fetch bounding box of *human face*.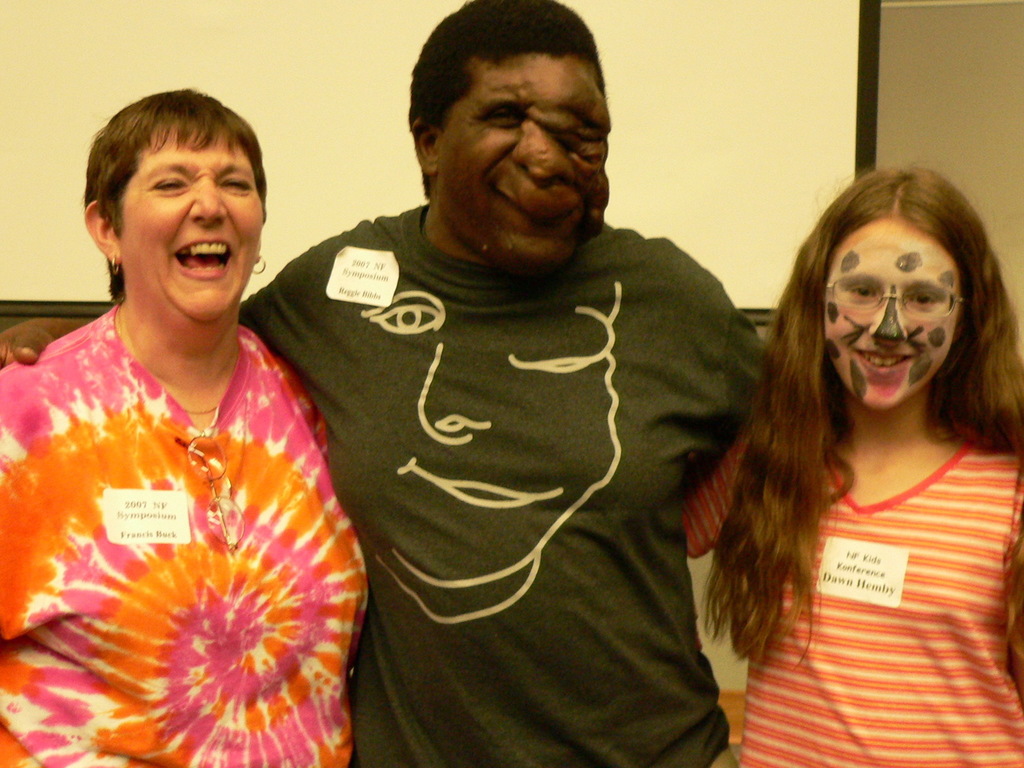
Bbox: bbox=[828, 218, 963, 406].
